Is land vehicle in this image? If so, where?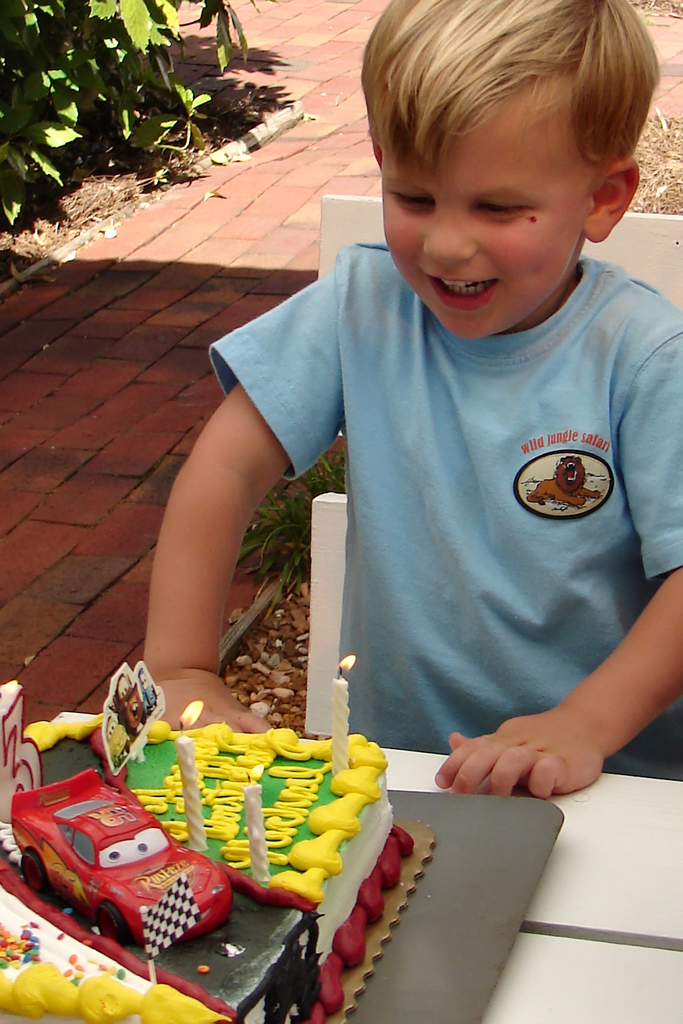
Yes, at BBox(26, 788, 239, 965).
